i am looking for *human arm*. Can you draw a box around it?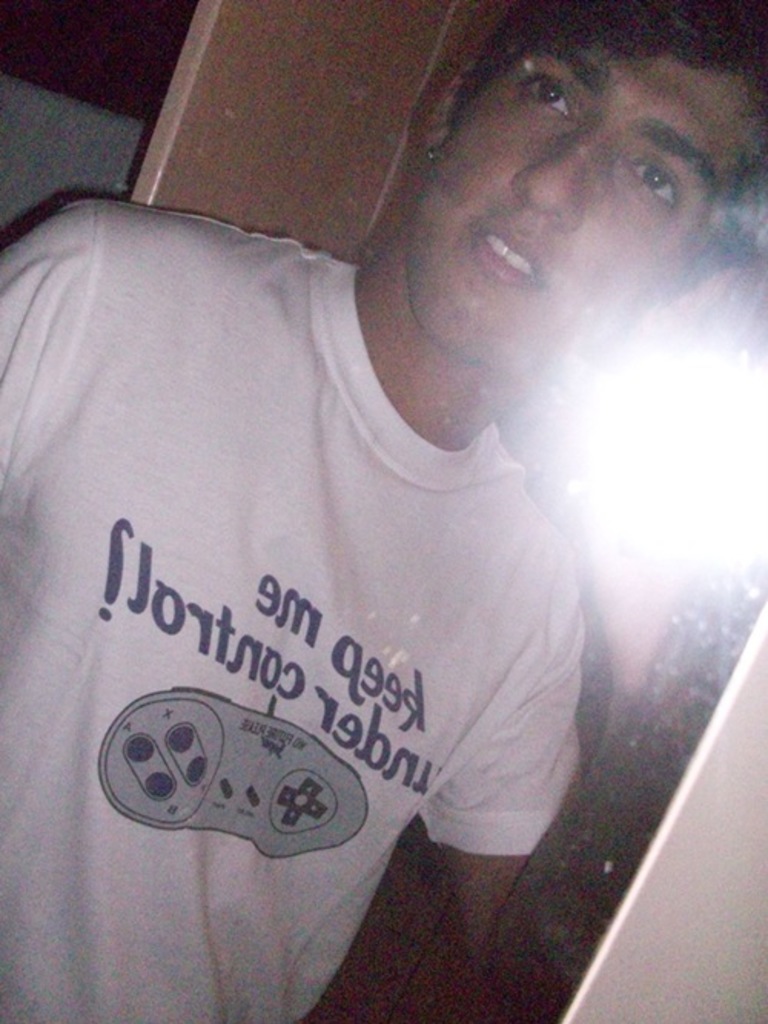
Sure, the bounding box is {"x1": 418, "y1": 599, "x2": 582, "y2": 973}.
